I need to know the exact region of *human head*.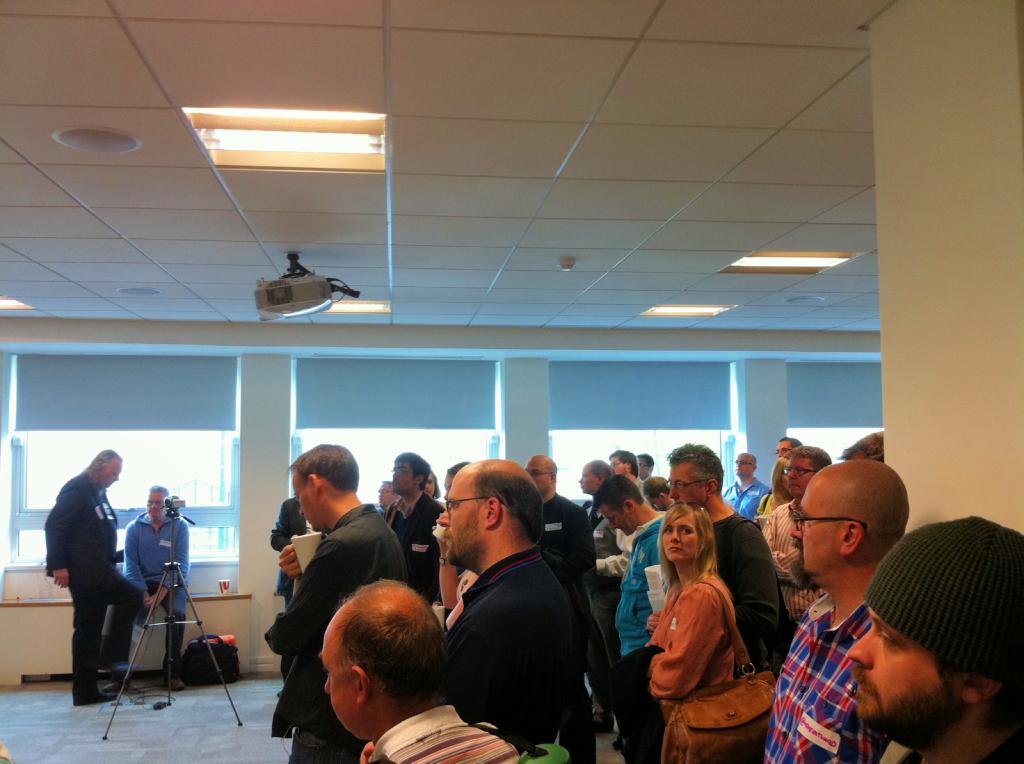
Region: <bbox>525, 455, 558, 493</bbox>.
